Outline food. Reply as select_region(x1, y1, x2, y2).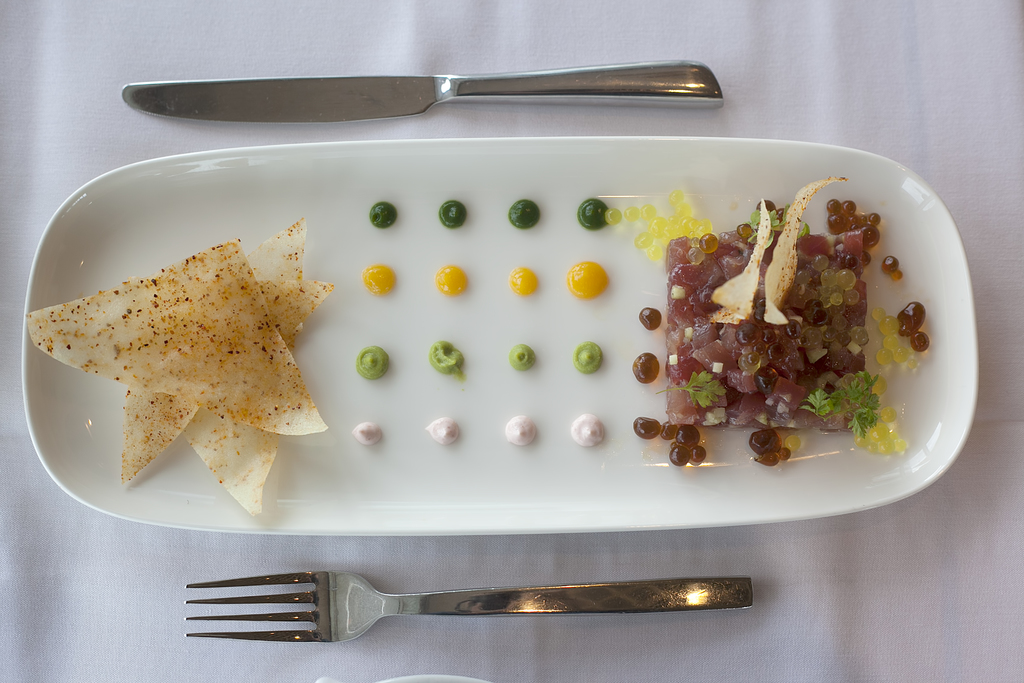
select_region(632, 415, 661, 438).
